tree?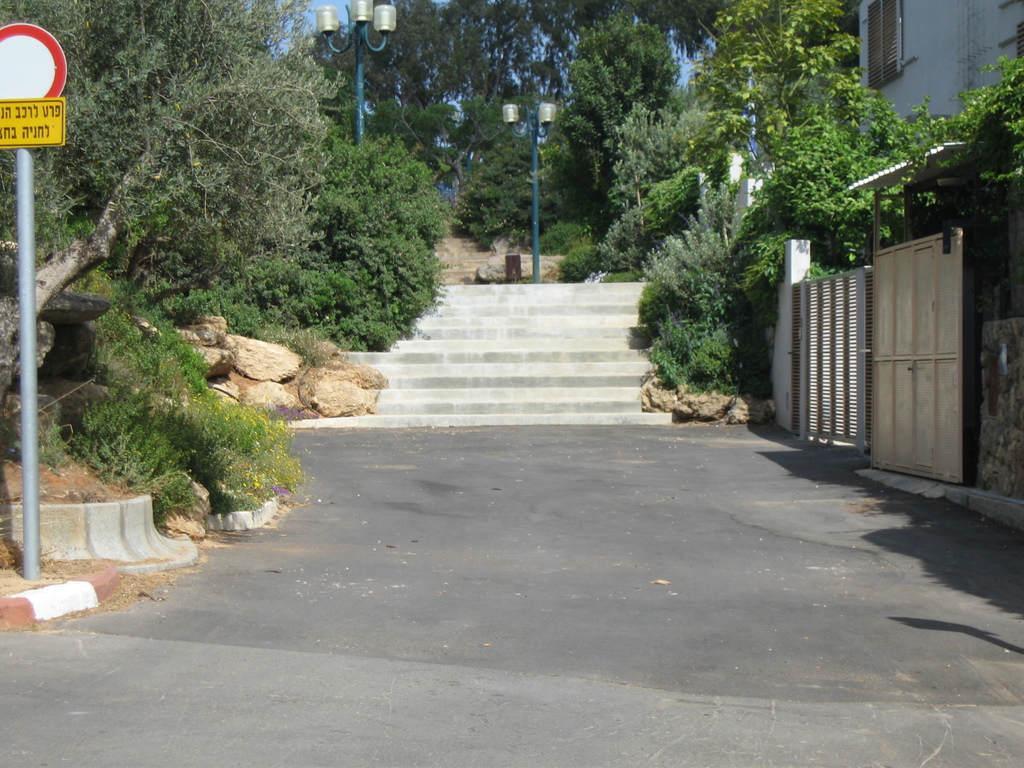
[0, 0, 451, 513]
